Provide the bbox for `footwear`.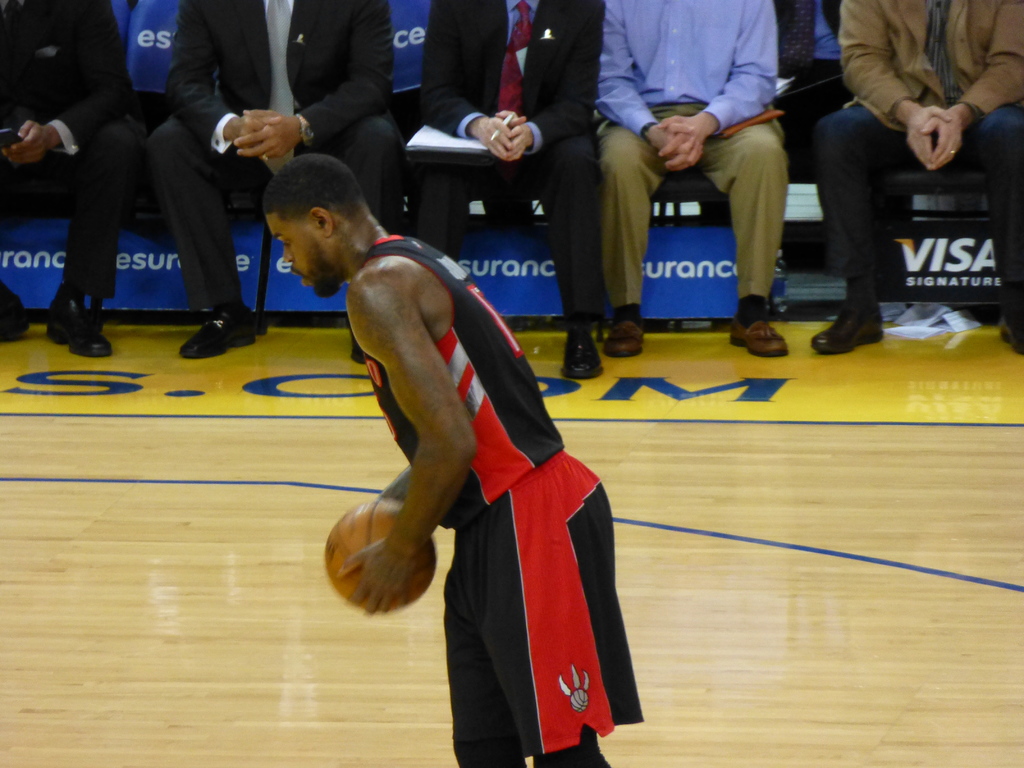
<region>600, 310, 641, 360</region>.
